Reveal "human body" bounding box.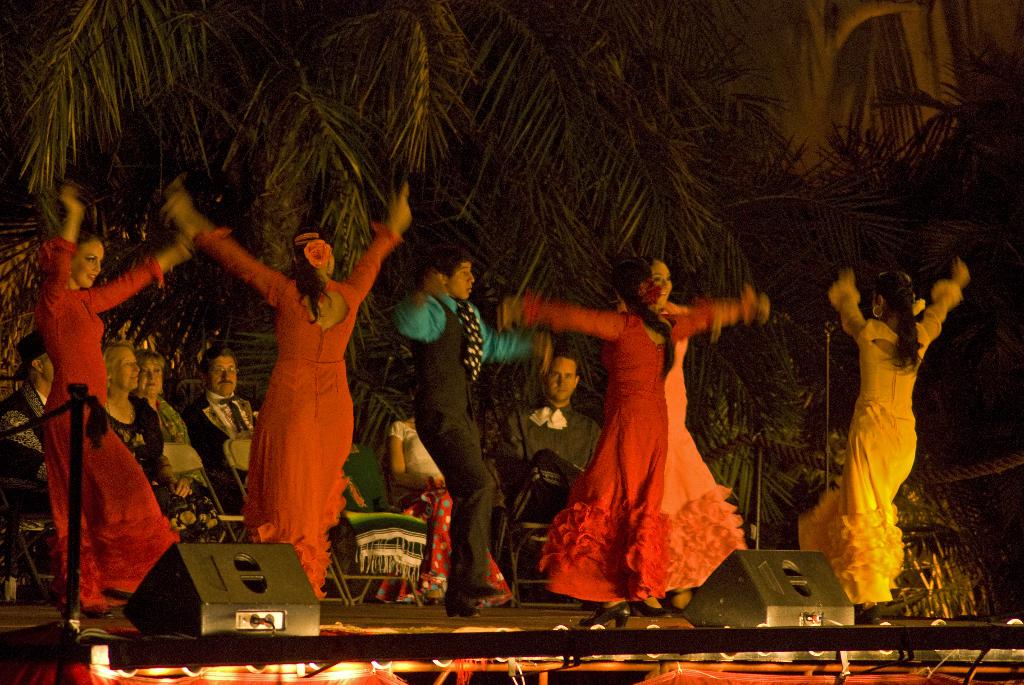
Revealed: (396, 298, 547, 619).
